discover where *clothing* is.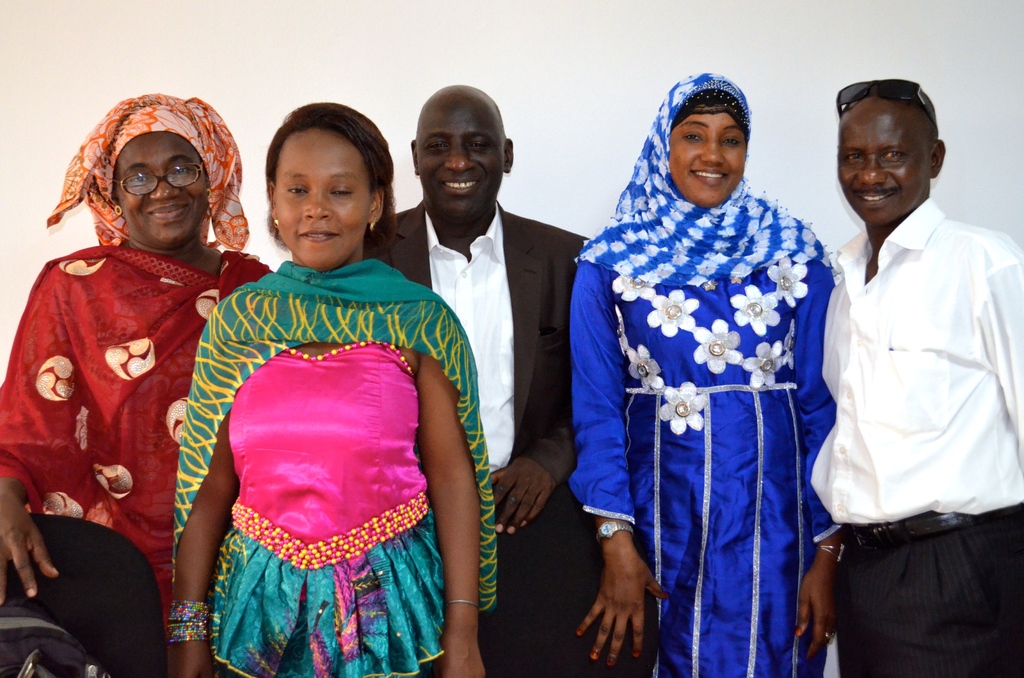
Discovered at crop(562, 72, 827, 677).
